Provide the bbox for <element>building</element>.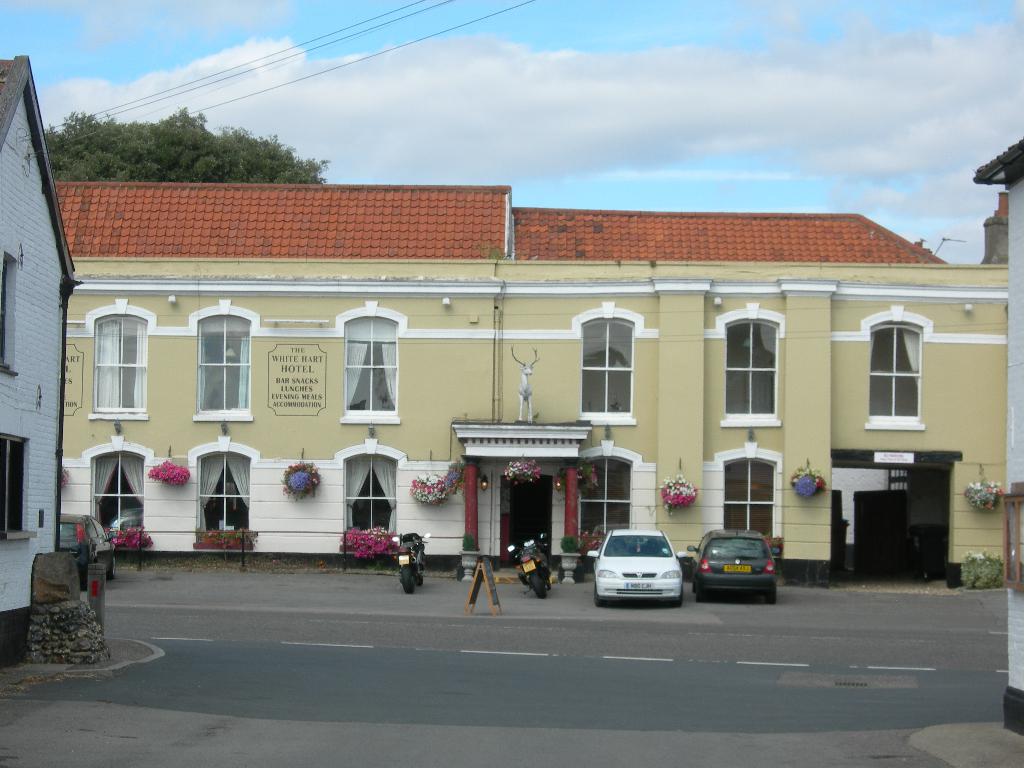
crop(0, 51, 79, 662).
